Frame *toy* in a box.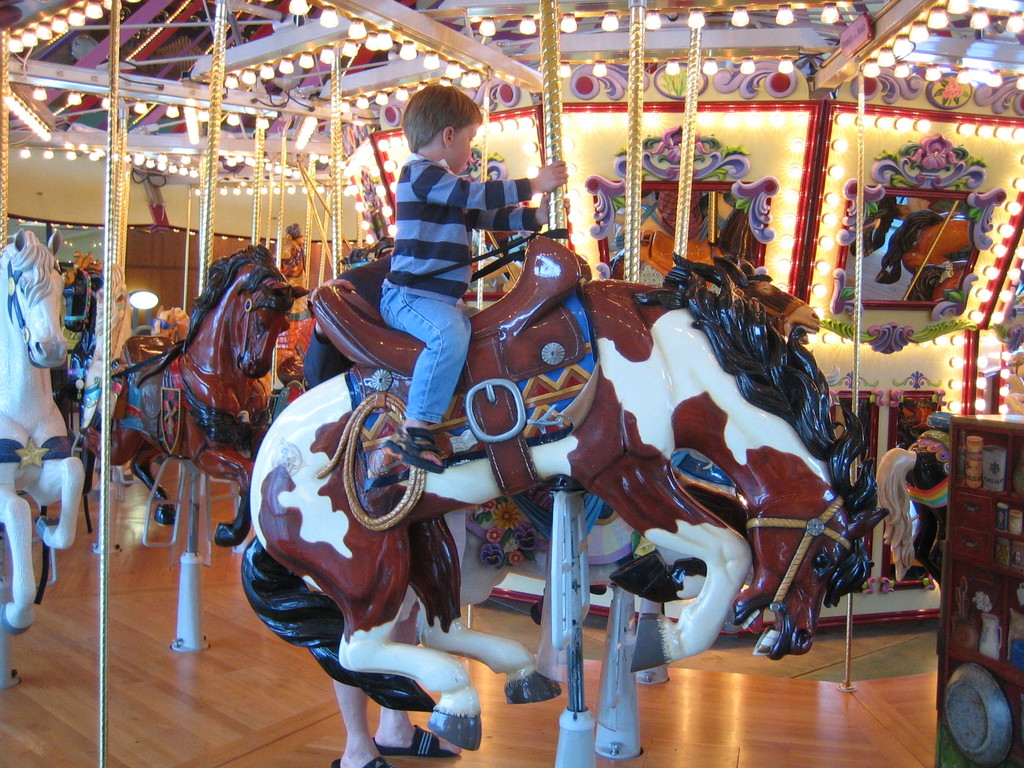
bbox=(241, 236, 879, 767).
